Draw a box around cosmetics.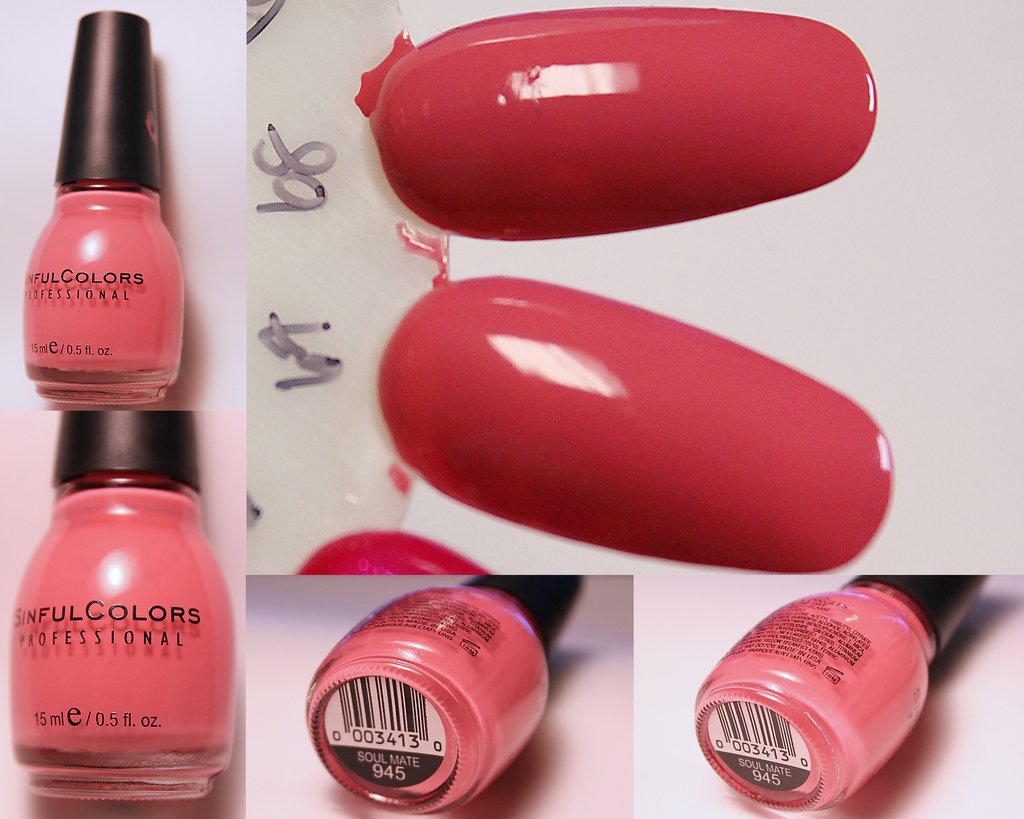
detection(303, 568, 589, 816).
